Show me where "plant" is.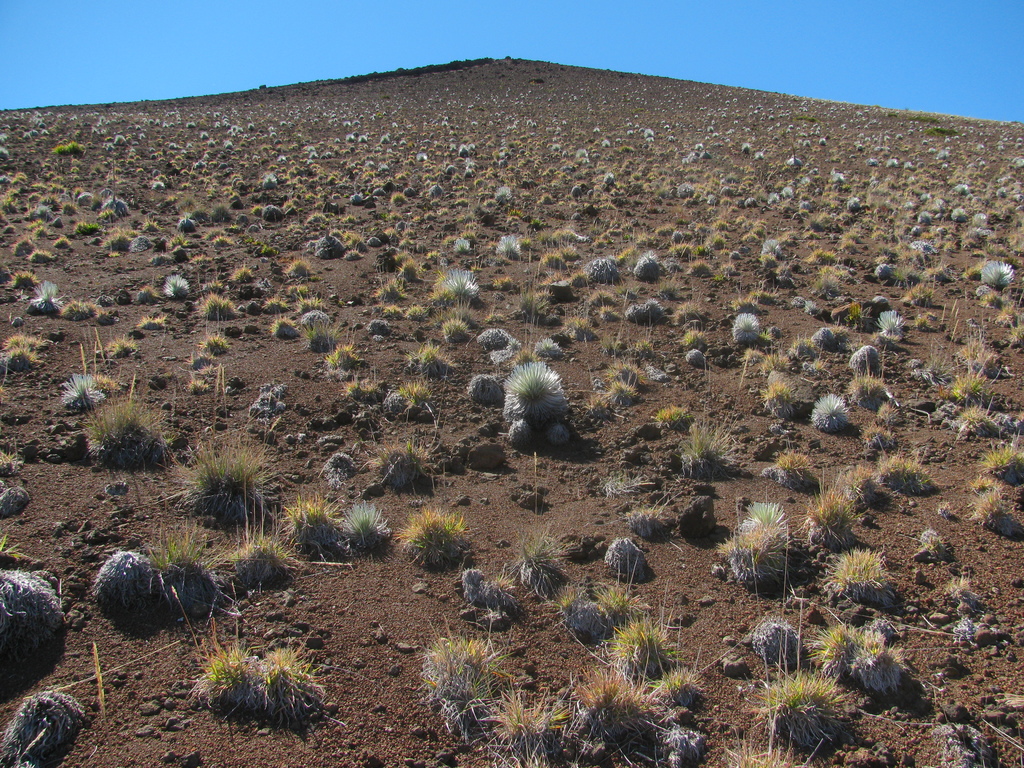
"plant" is at BBox(191, 352, 214, 368).
